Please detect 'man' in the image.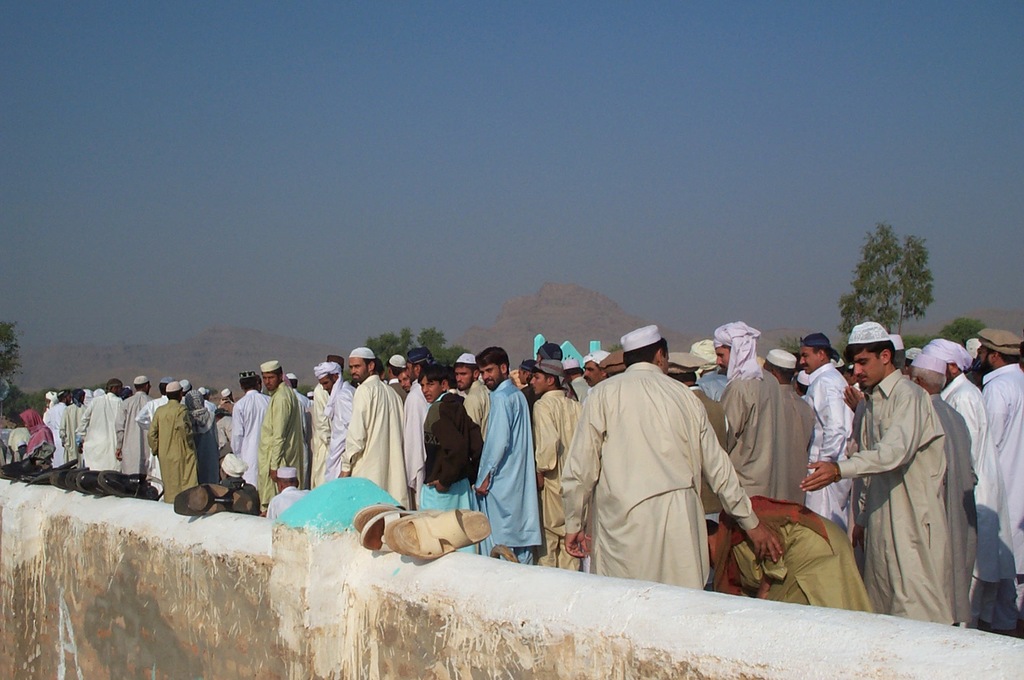
box=[460, 344, 546, 561].
